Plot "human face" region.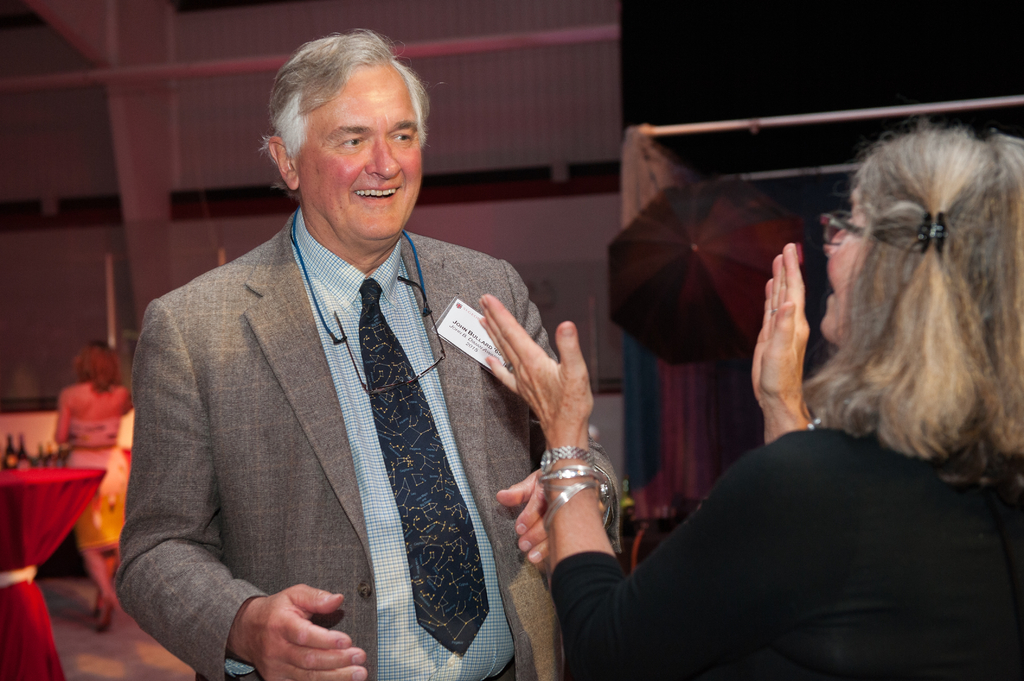
Plotted at pyautogui.locateOnScreen(826, 183, 865, 342).
